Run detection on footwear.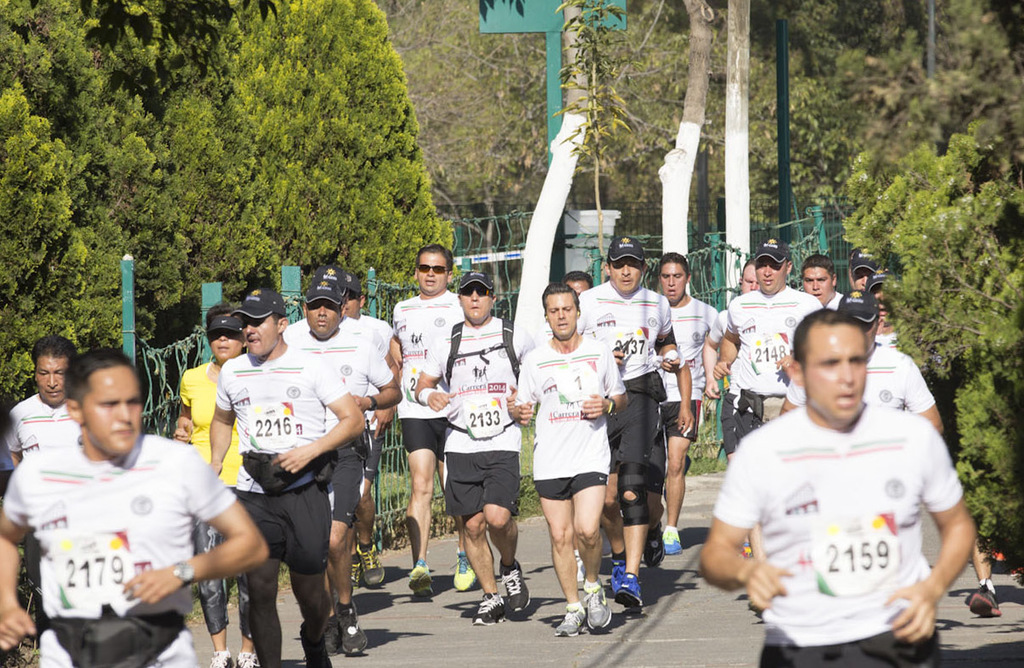
Result: bbox(351, 542, 386, 589).
